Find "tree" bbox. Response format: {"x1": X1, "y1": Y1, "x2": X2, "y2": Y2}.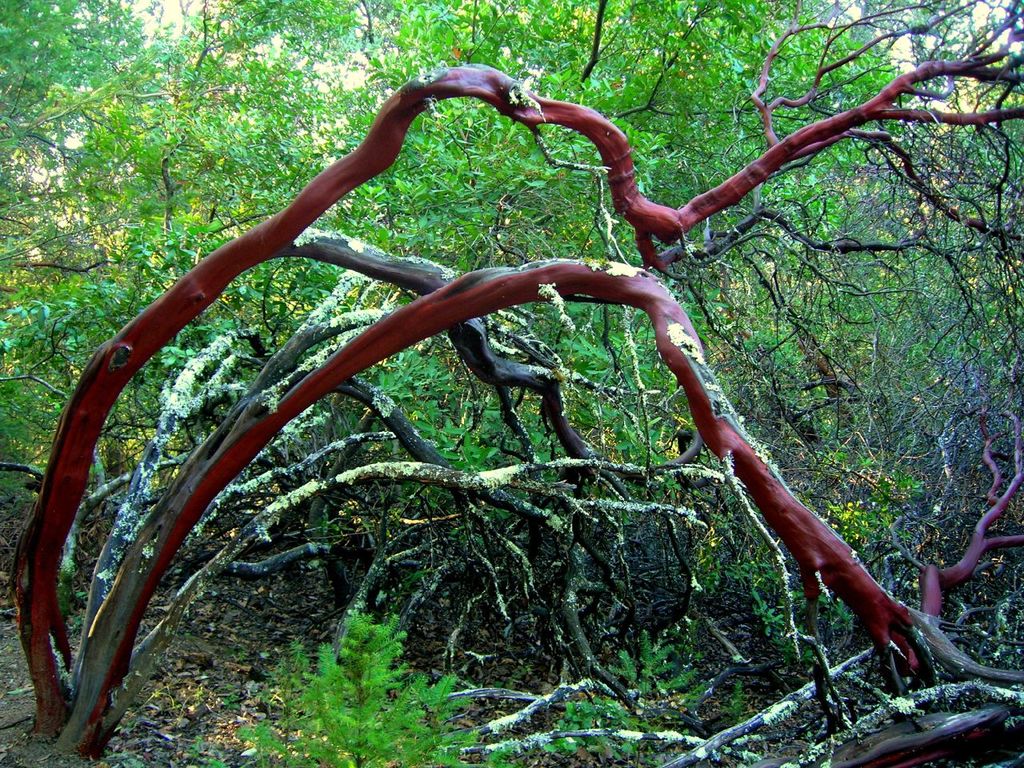
{"x1": 0, "y1": 0, "x2": 1023, "y2": 760}.
